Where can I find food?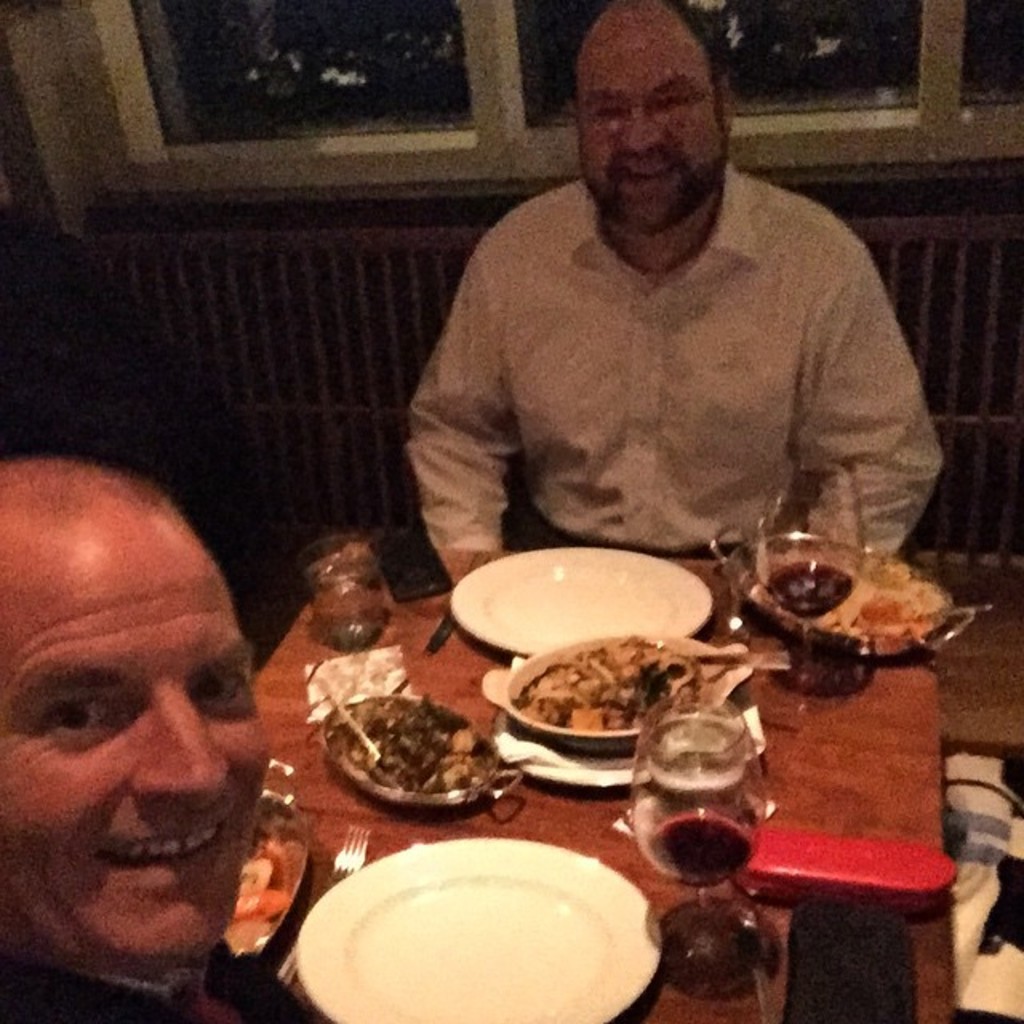
You can find it at <region>506, 634, 709, 738</region>.
